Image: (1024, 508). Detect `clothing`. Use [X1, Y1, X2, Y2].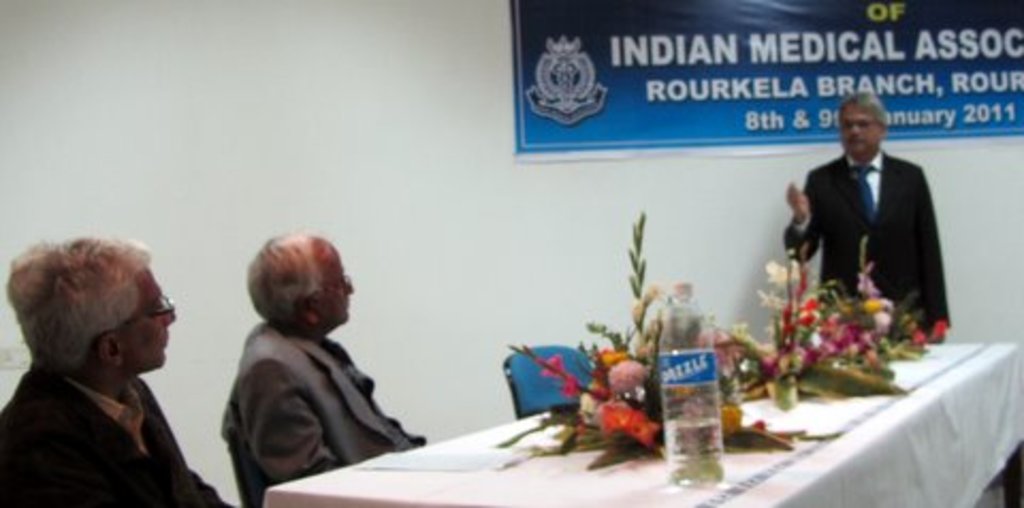
[230, 320, 433, 478].
